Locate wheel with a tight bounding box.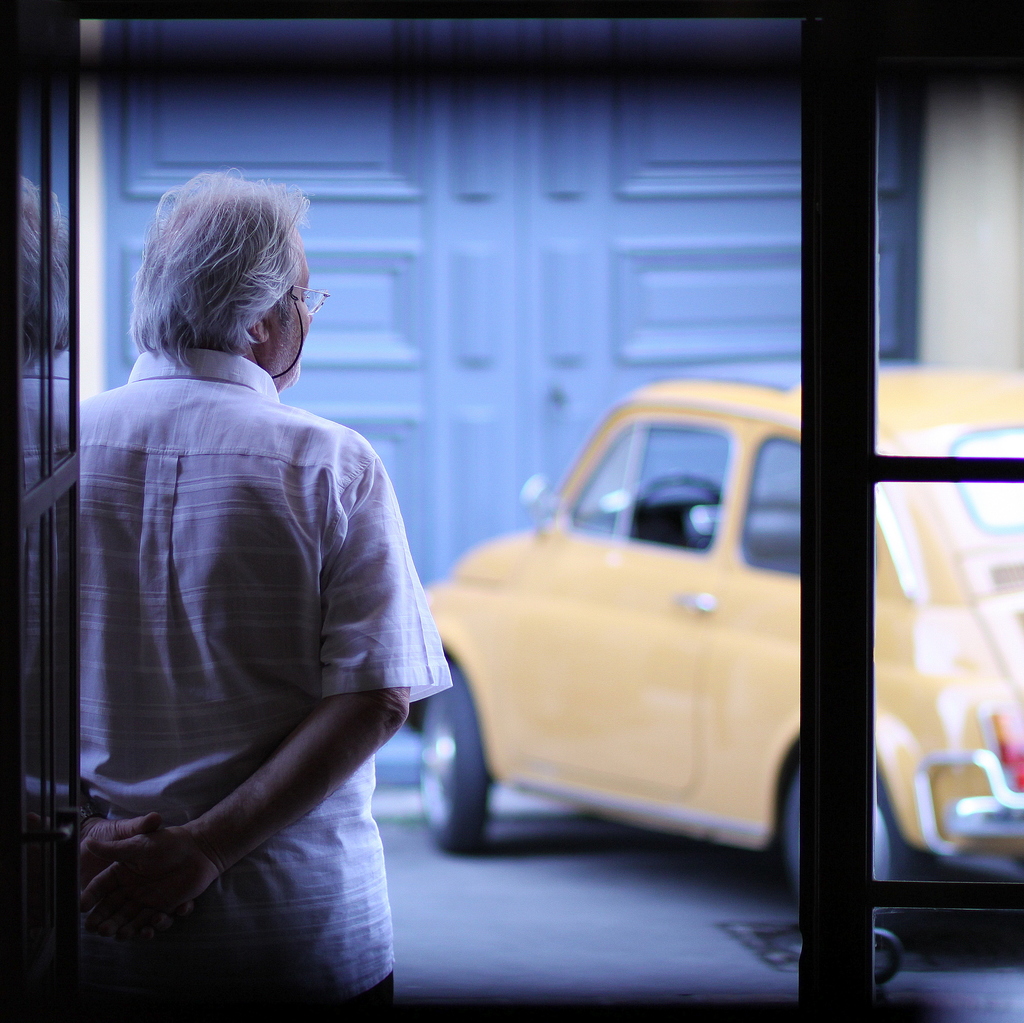
(417, 663, 494, 854).
